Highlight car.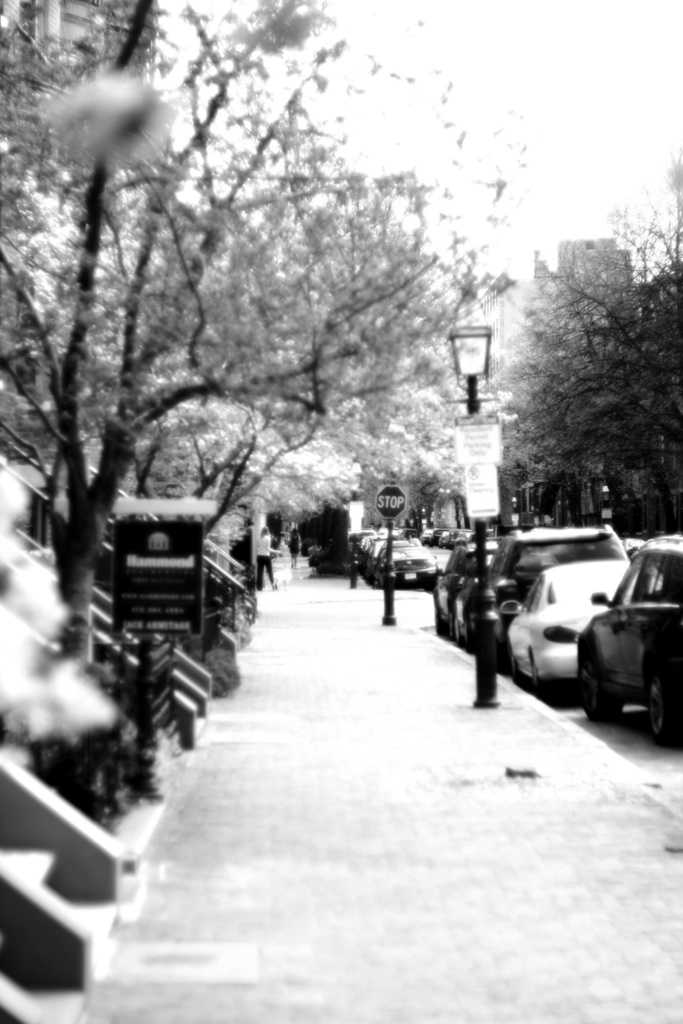
Highlighted region: BBox(430, 541, 481, 625).
